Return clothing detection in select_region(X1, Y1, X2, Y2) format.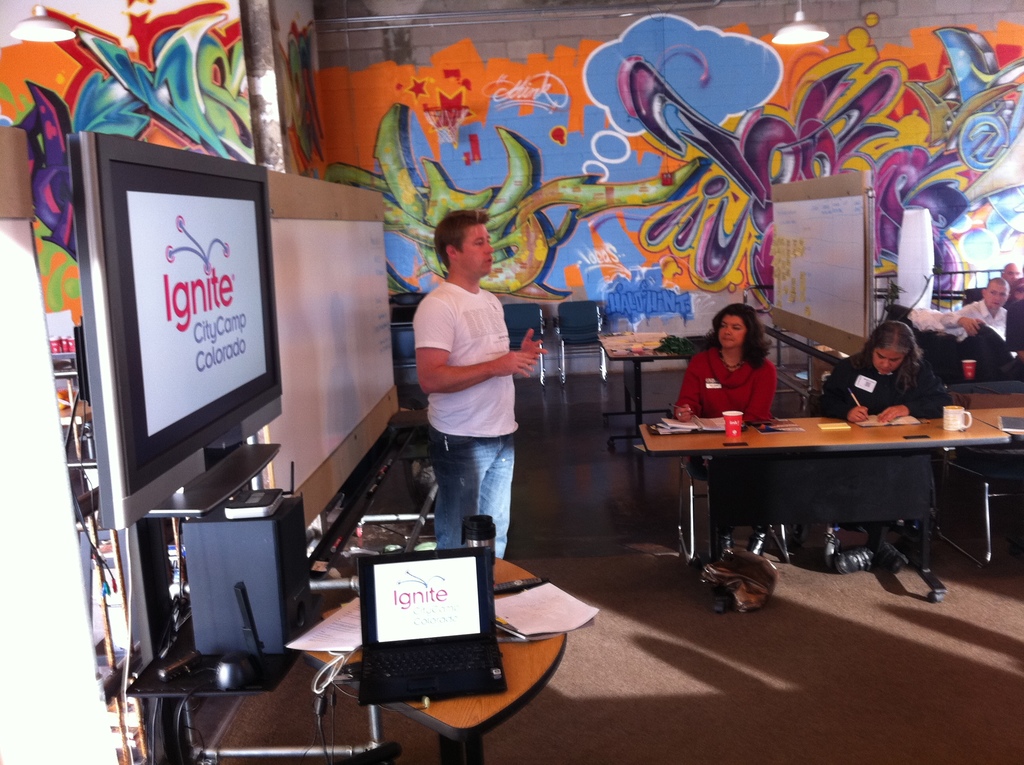
select_region(906, 307, 958, 331).
